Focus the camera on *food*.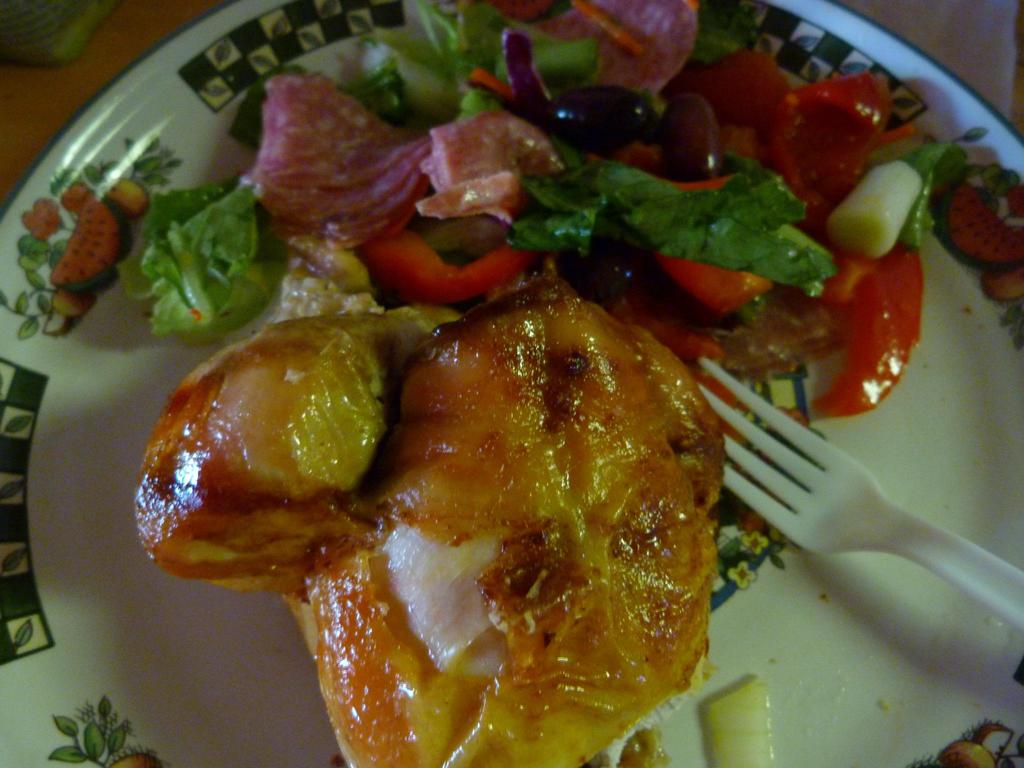
Focus region: [140,181,792,750].
